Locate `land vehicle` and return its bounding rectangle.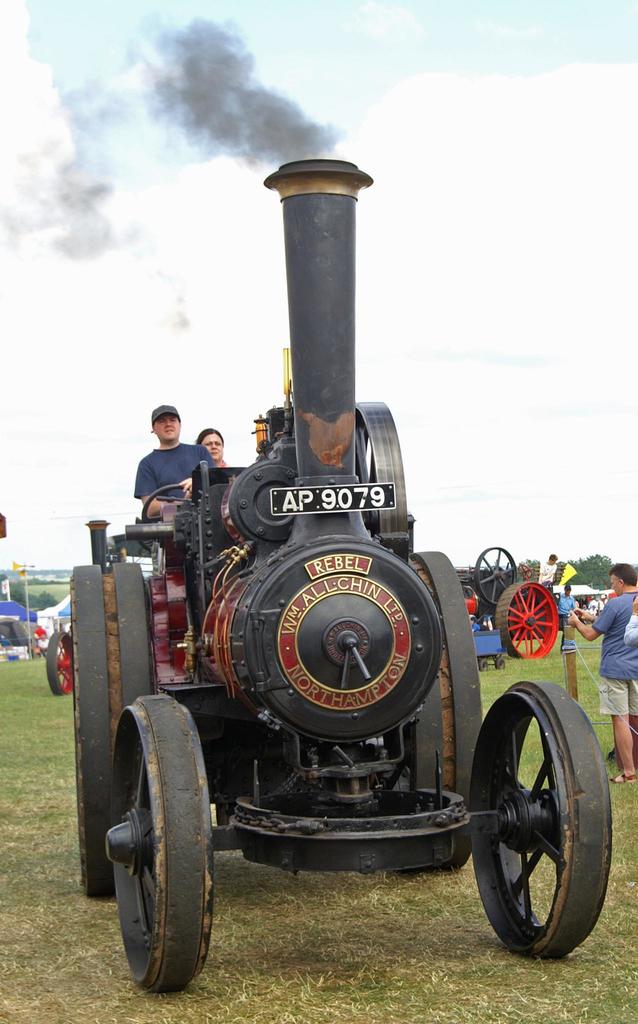
pyautogui.locateOnScreen(454, 545, 560, 660).
